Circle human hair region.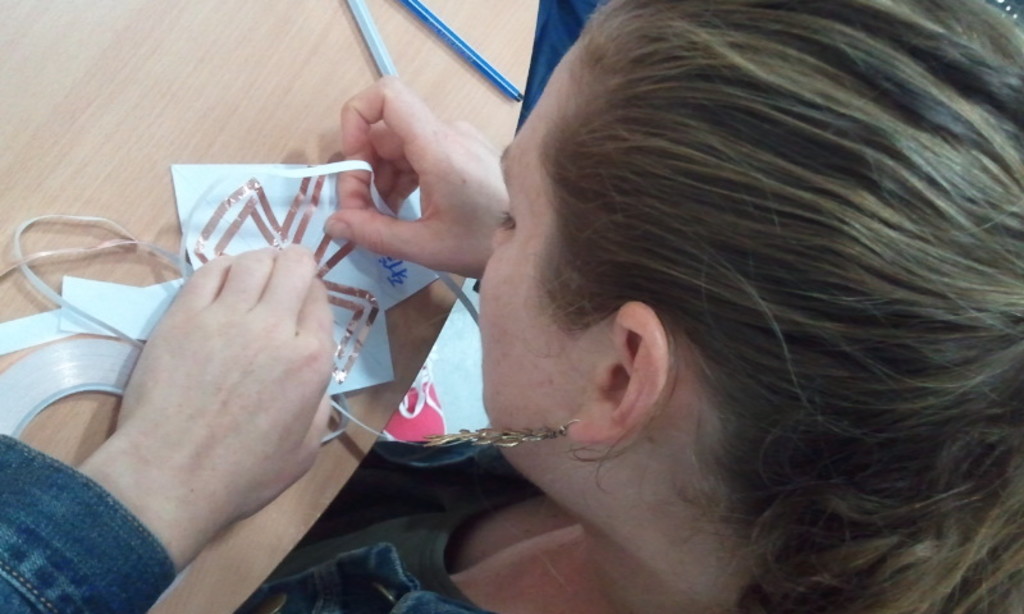
Region: BBox(477, 0, 1021, 613).
